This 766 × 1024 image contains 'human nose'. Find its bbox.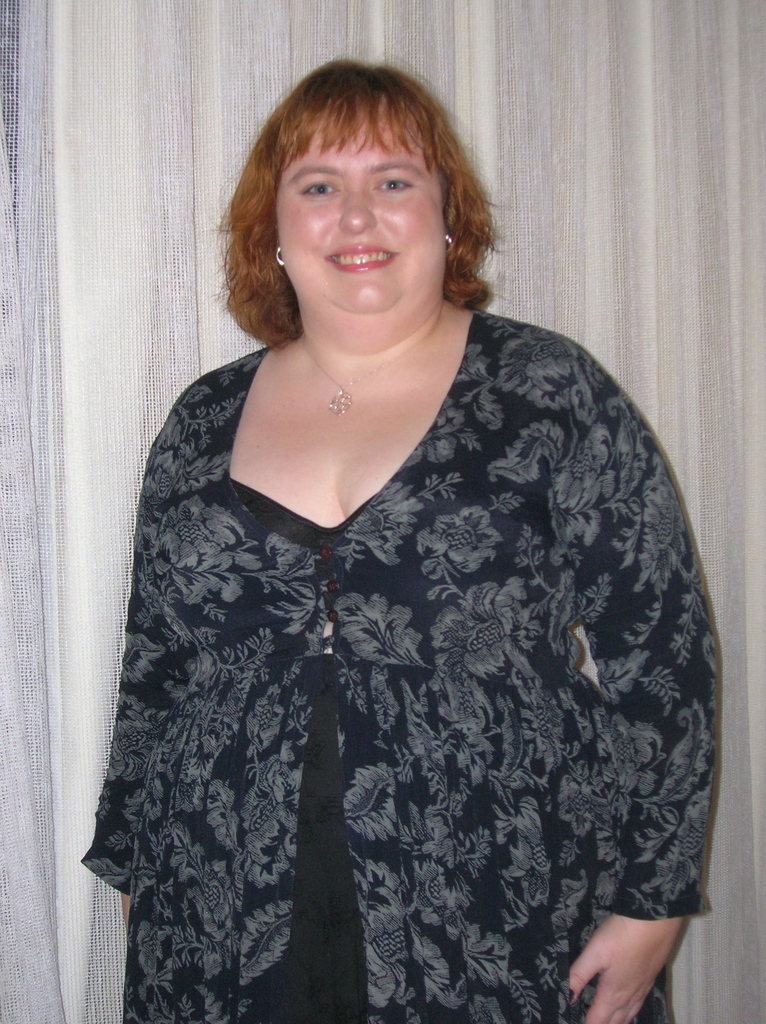
<box>339,184,372,231</box>.
